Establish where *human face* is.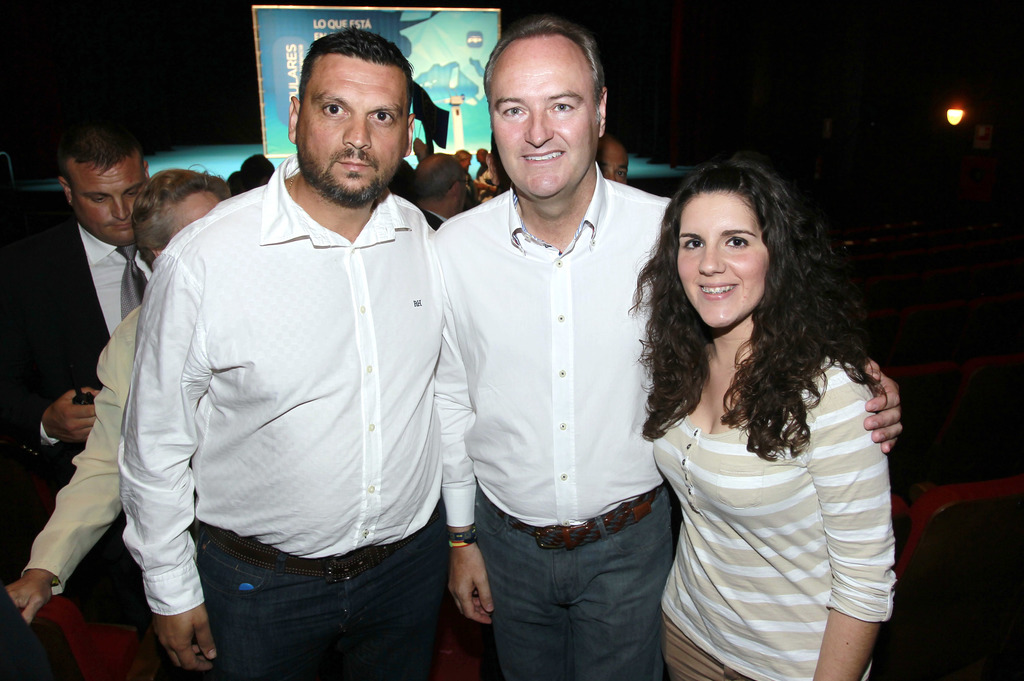
Established at left=676, top=186, right=760, bottom=327.
